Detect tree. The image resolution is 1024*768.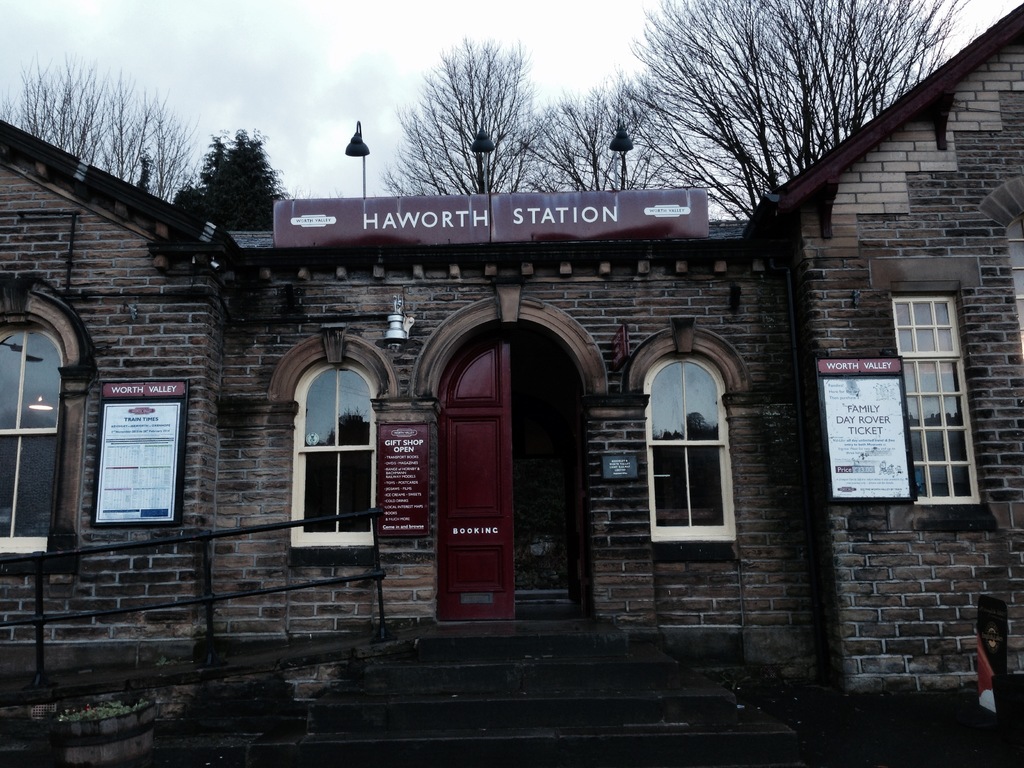
crop(0, 50, 196, 201).
